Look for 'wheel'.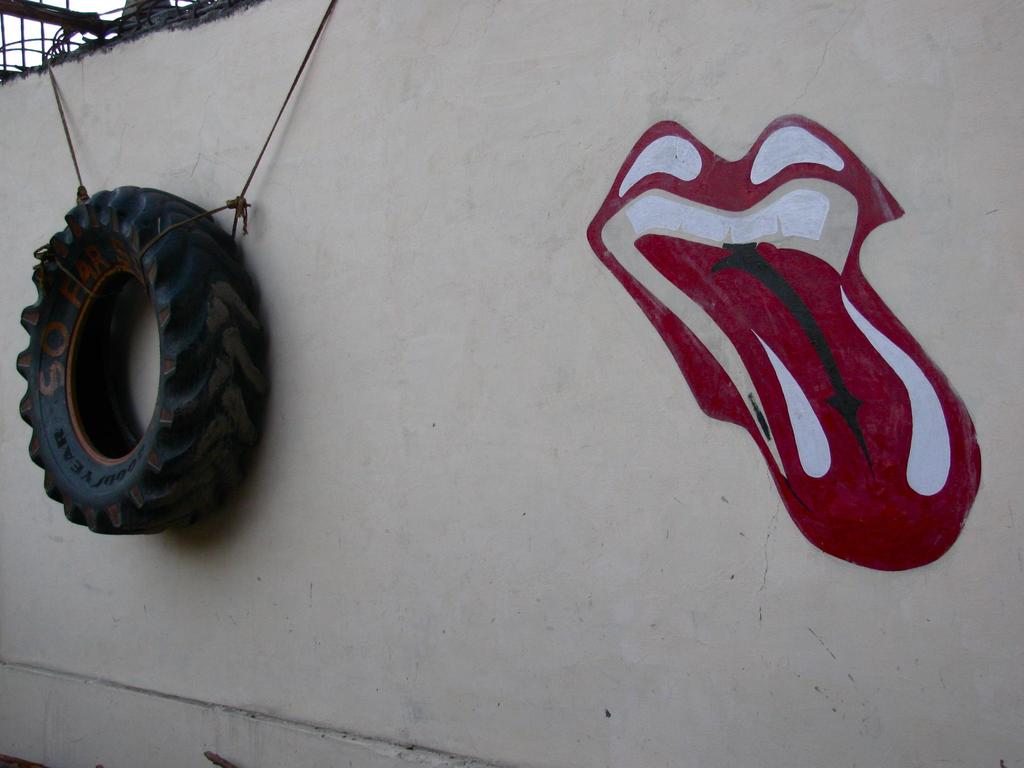
Found: {"x1": 6, "y1": 164, "x2": 264, "y2": 525}.
